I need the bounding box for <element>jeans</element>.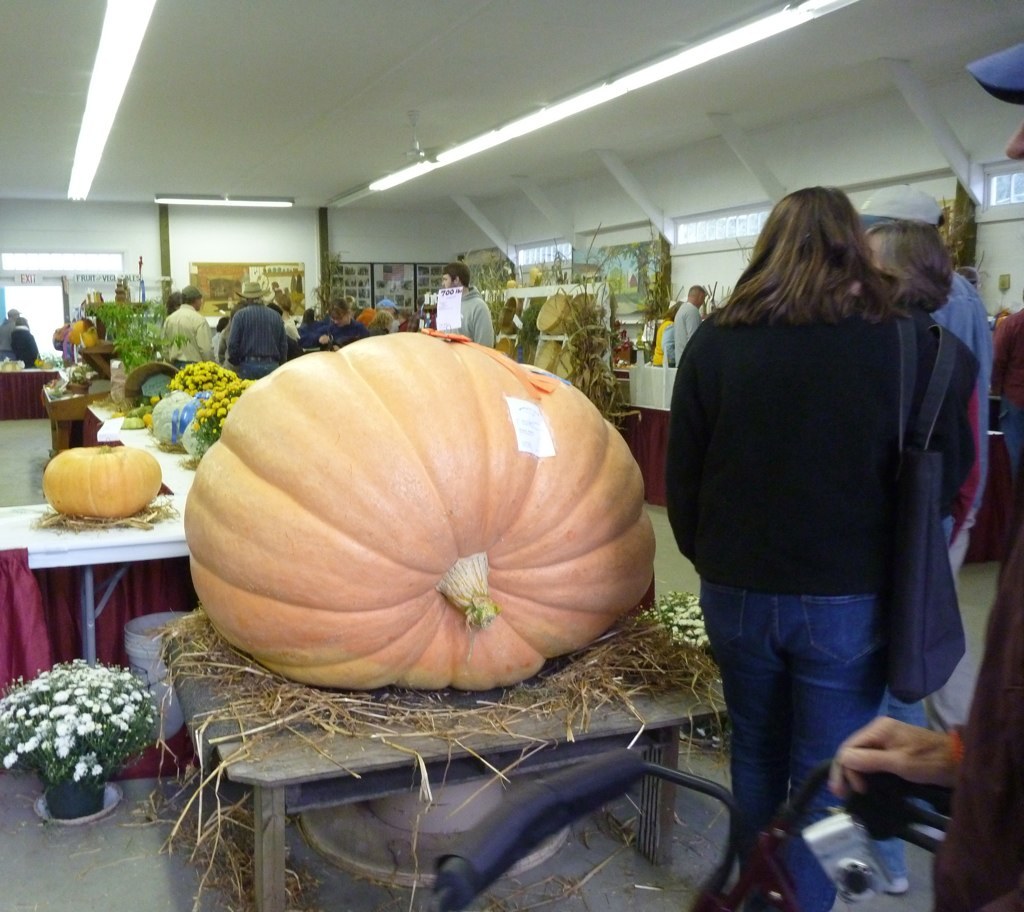
Here it is: box(696, 582, 896, 824).
